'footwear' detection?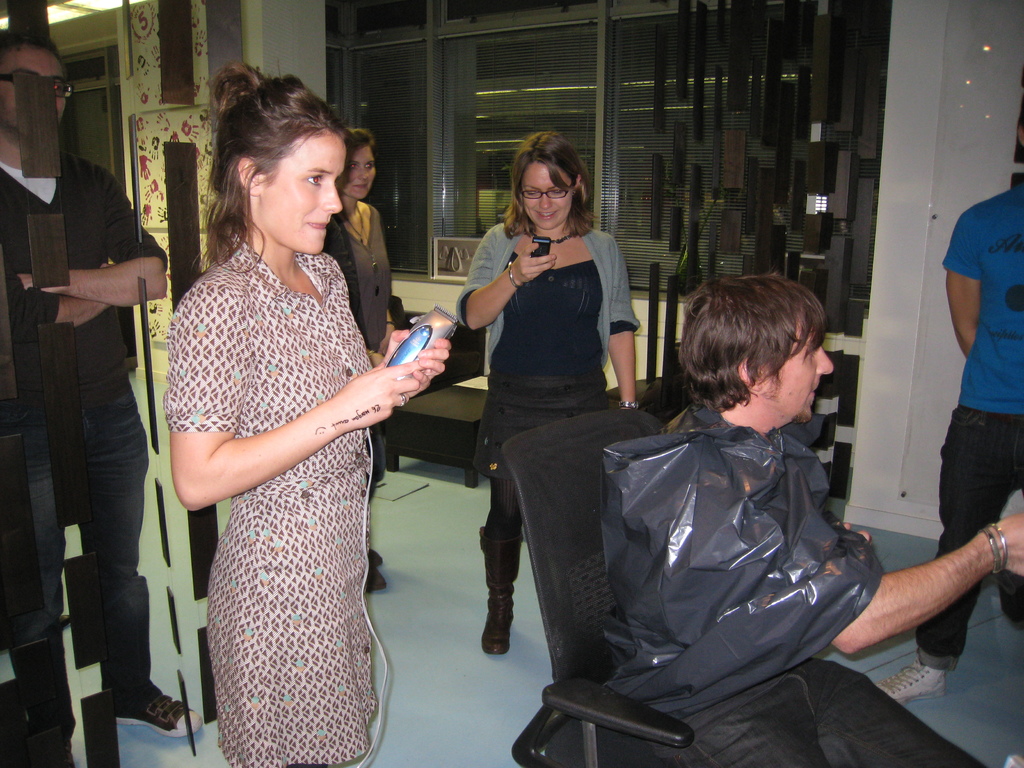
x1=369, y1=550, x2=381, y2=566
